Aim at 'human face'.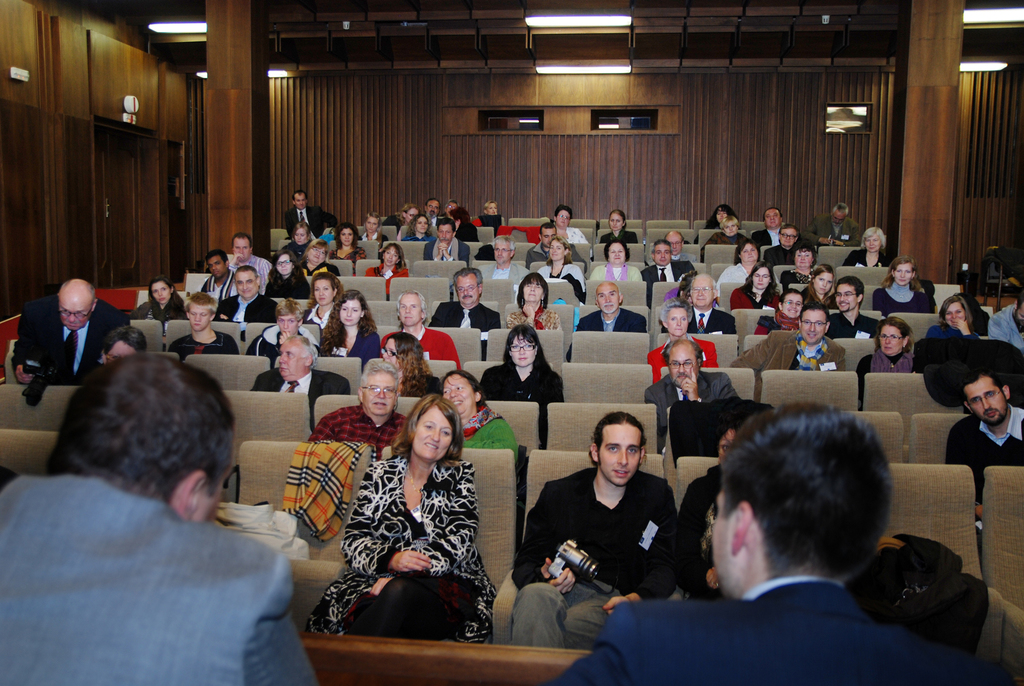
Aimed at [366, 216, 380, 233].
